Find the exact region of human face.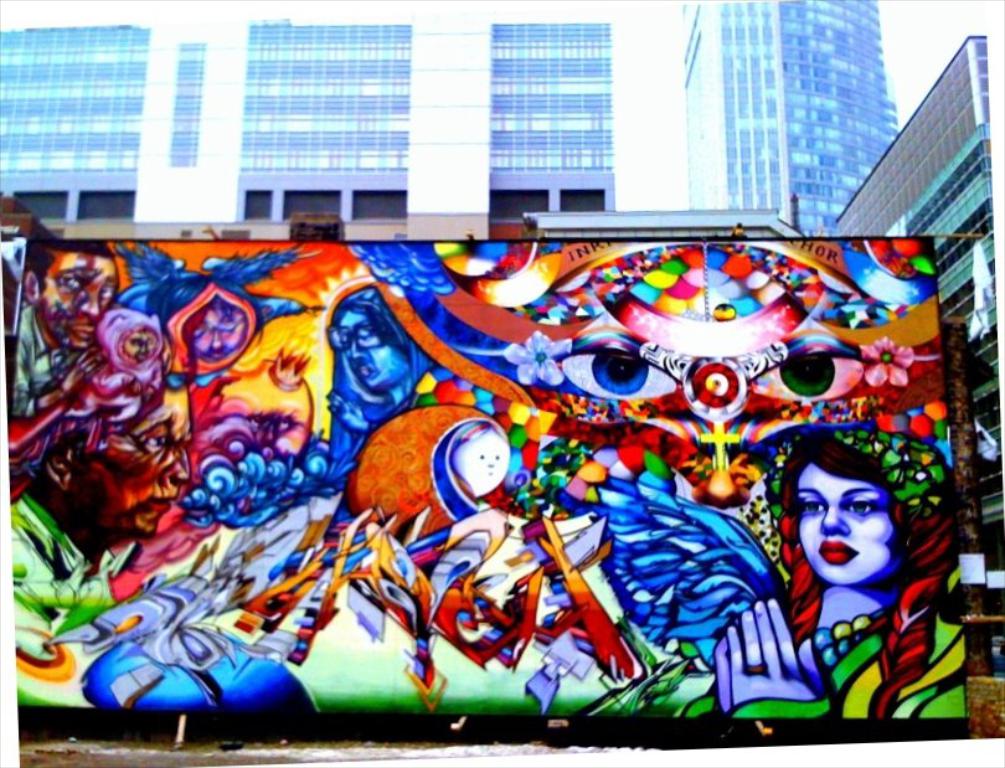
Exact region: (x1=452, y1=432, x2=506, y2=493).
